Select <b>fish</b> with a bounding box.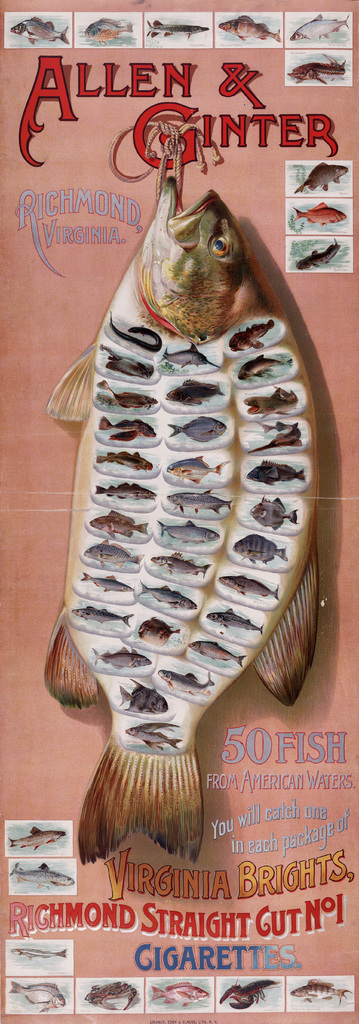
<box>11,945,63,959</box>.
